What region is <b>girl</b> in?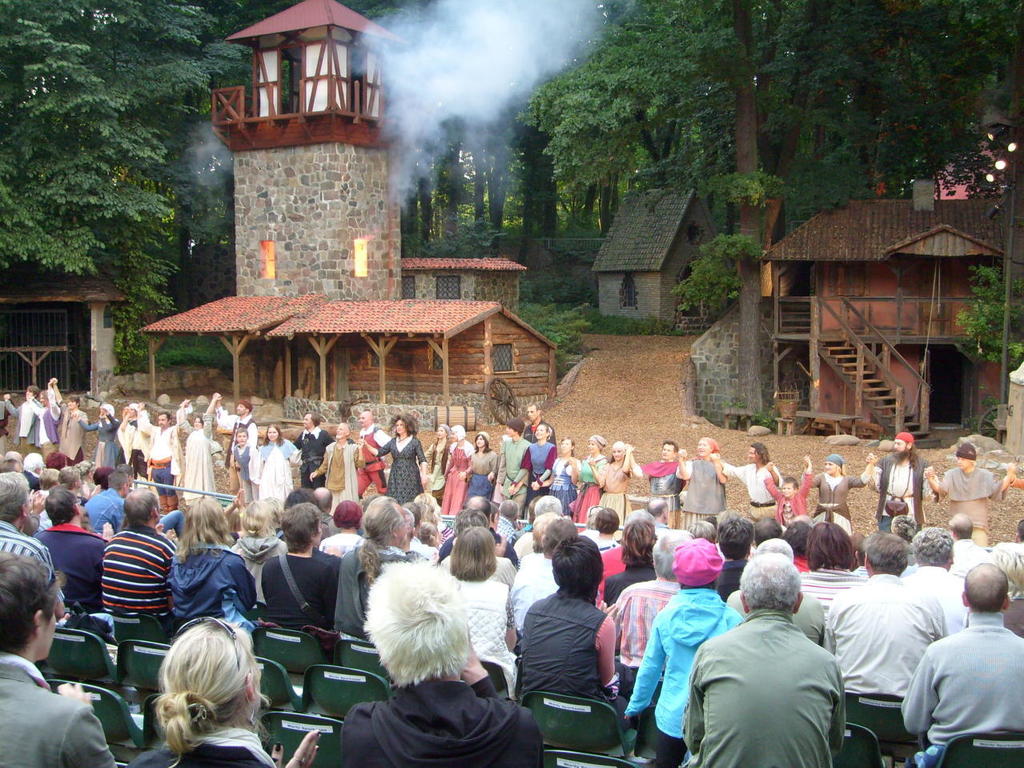
Rect(667, 435, 729, 534).
